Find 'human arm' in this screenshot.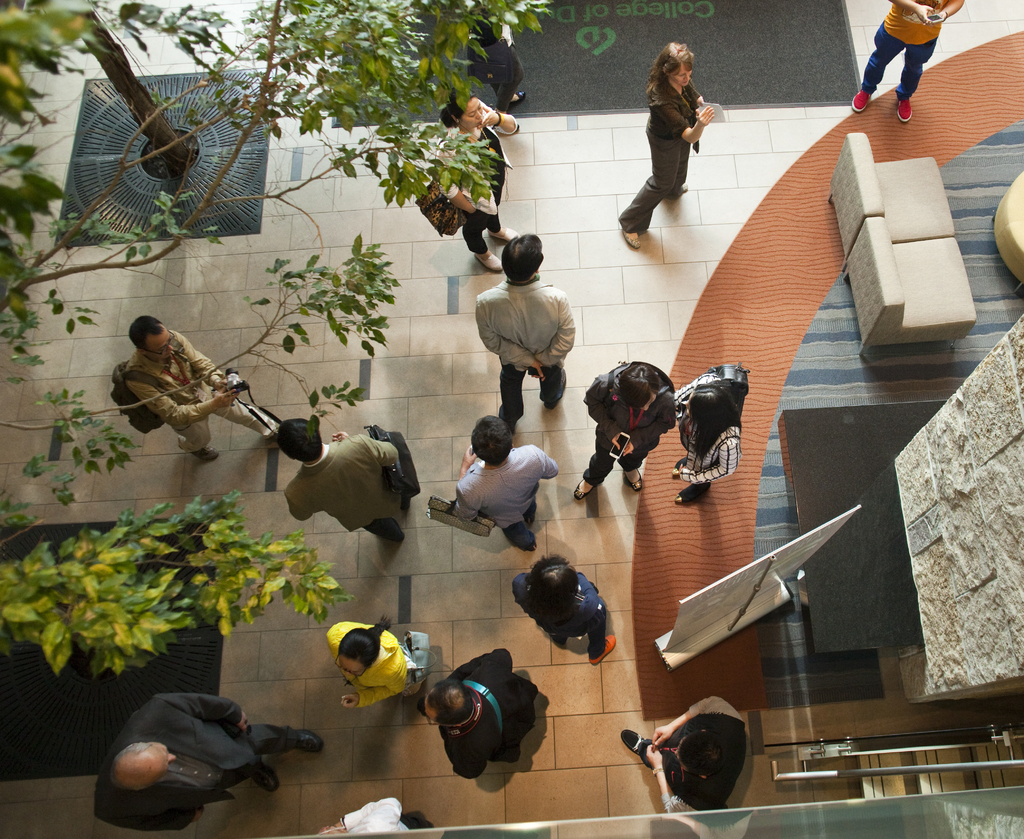
The bounding box for 'human arm' is rect(170, 329, 252, 398).
